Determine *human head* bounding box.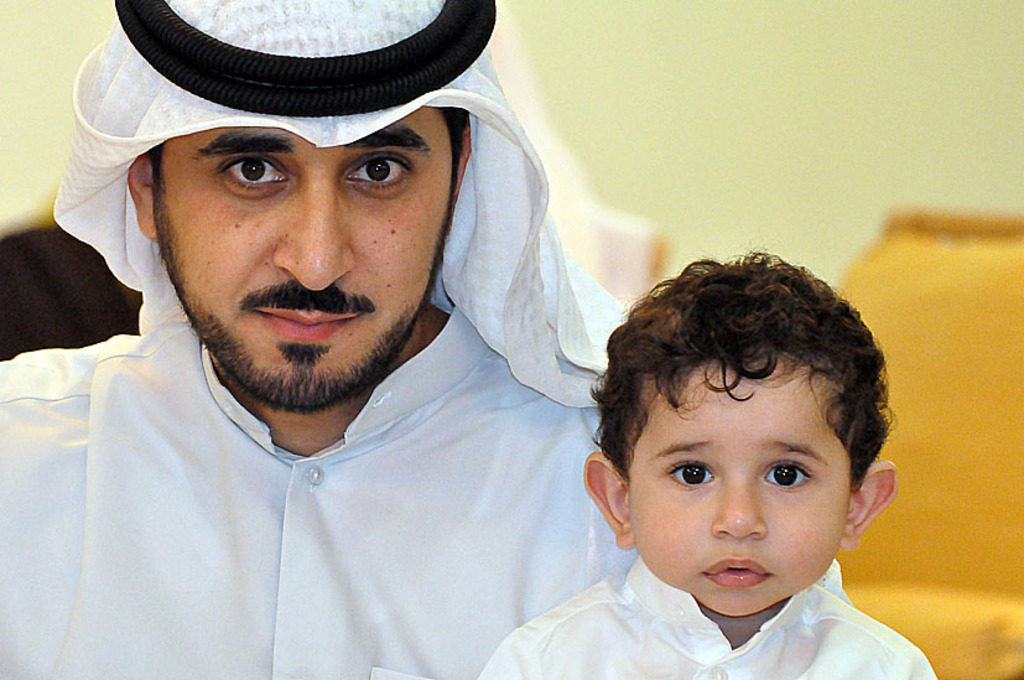
Determined: l=123, t=0, r=477, b=415.
